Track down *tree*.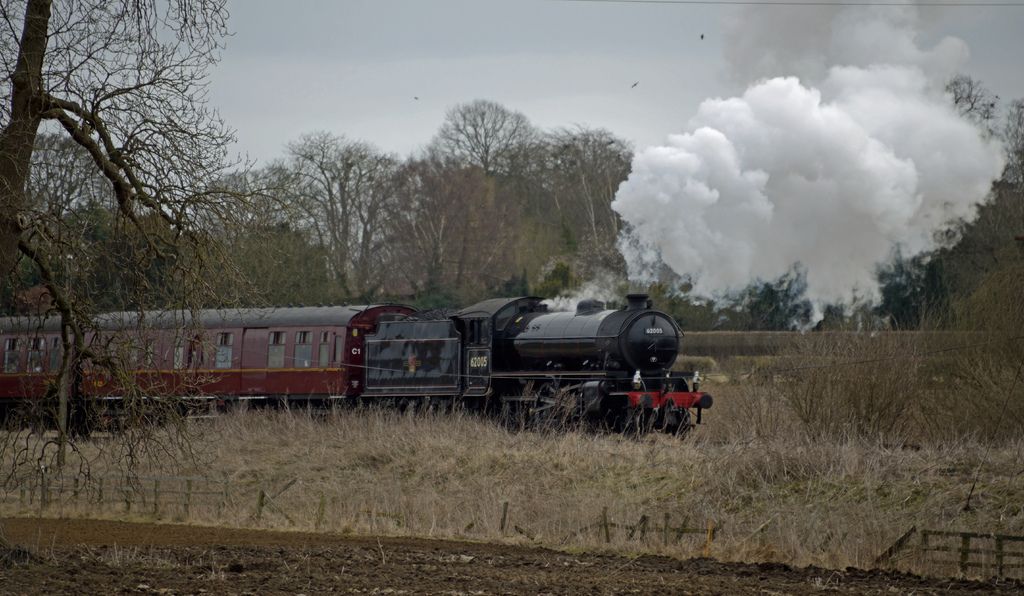
Tracked to select_region(0, 0, 279, 471).
